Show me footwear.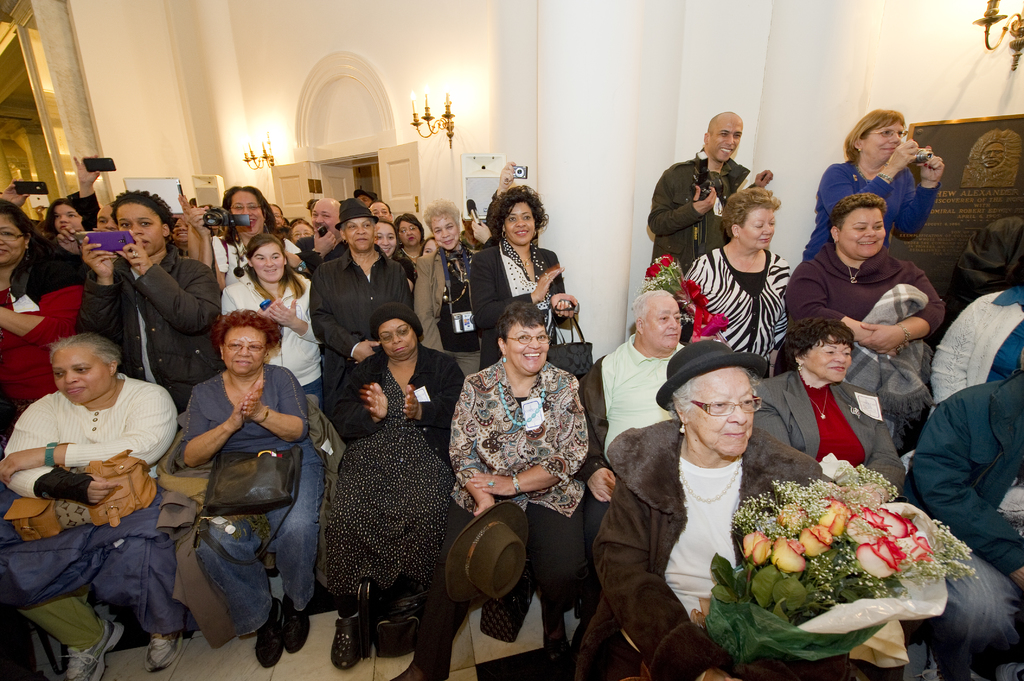
footwear is here: [left=59, top=619, right=125, bottom=680].
